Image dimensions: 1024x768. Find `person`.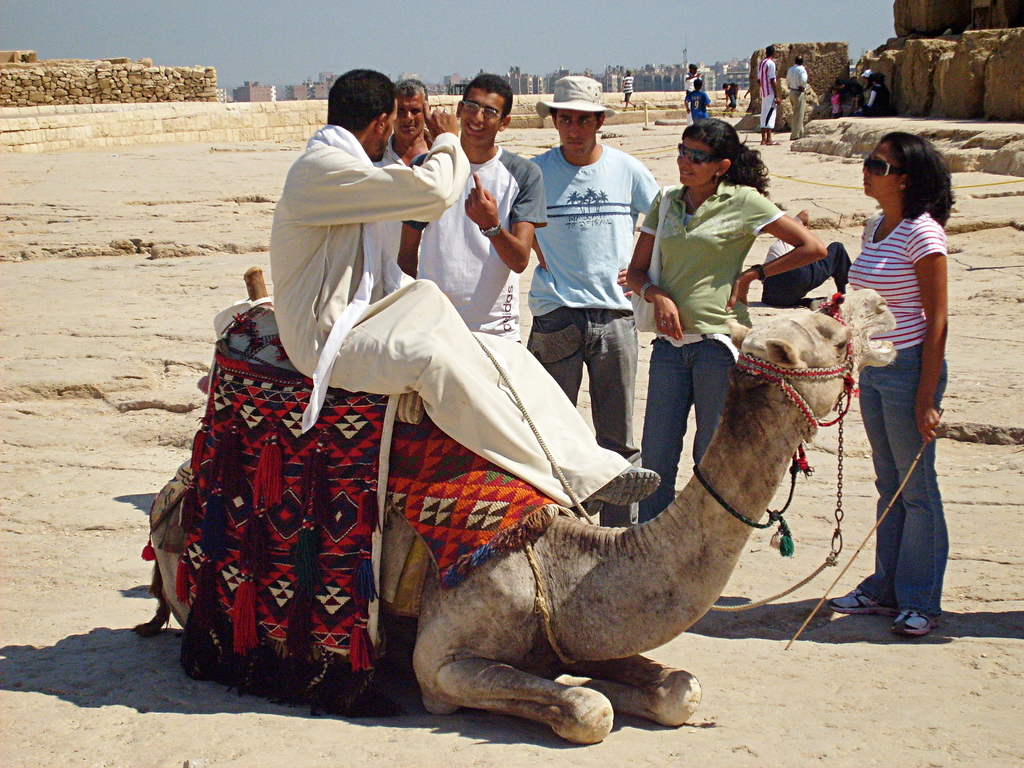
locate(620, 114, 824, 524).
